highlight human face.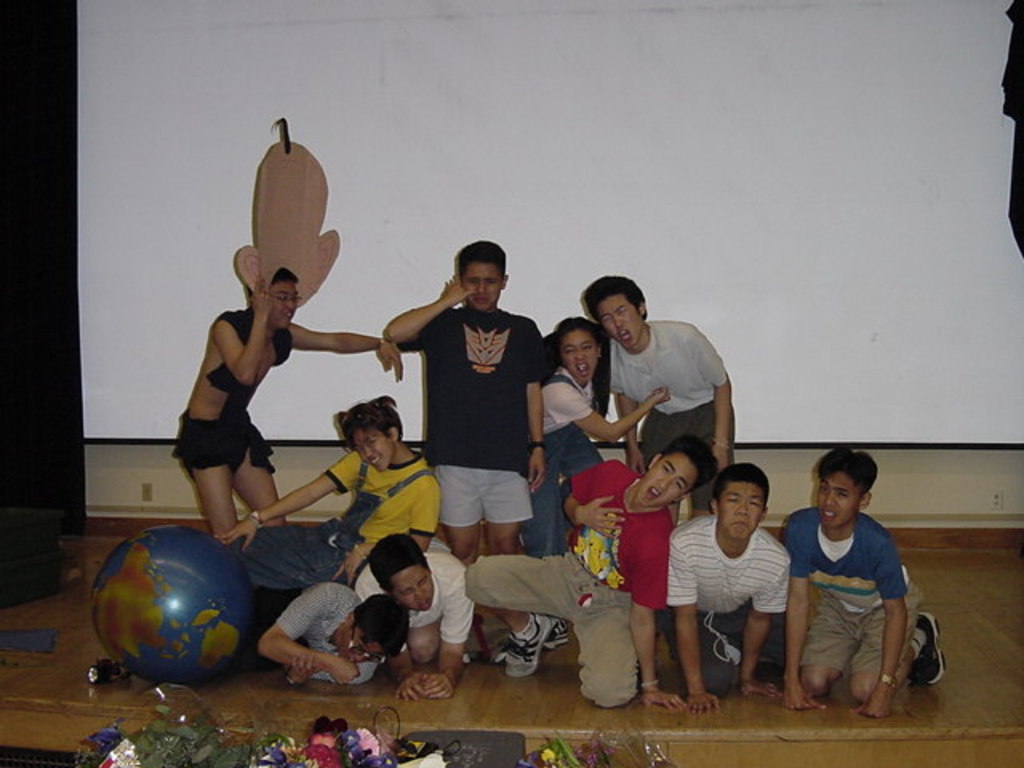
Highlighted region: bbox=[272, 275, 299, 326].
